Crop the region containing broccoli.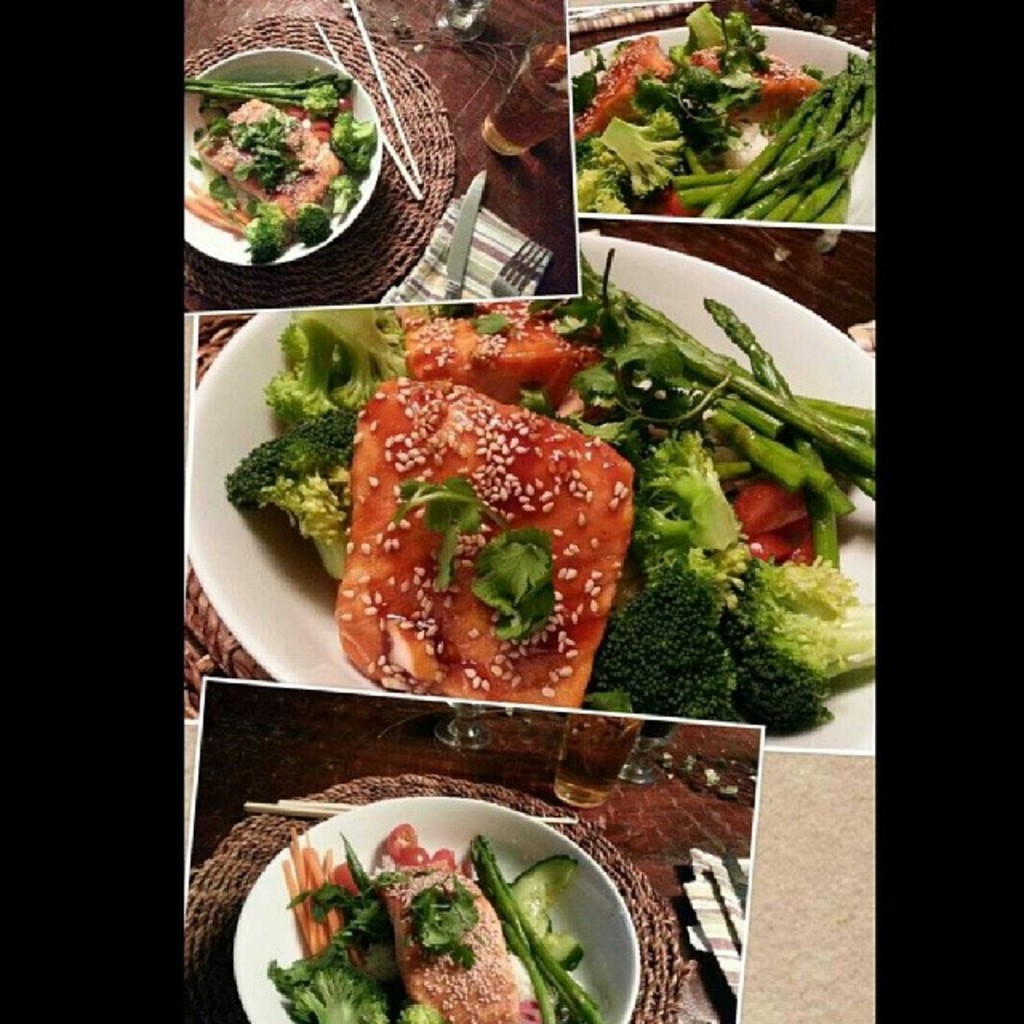
Crop region: x1=190 y1=70 x2=346 y2=123.
